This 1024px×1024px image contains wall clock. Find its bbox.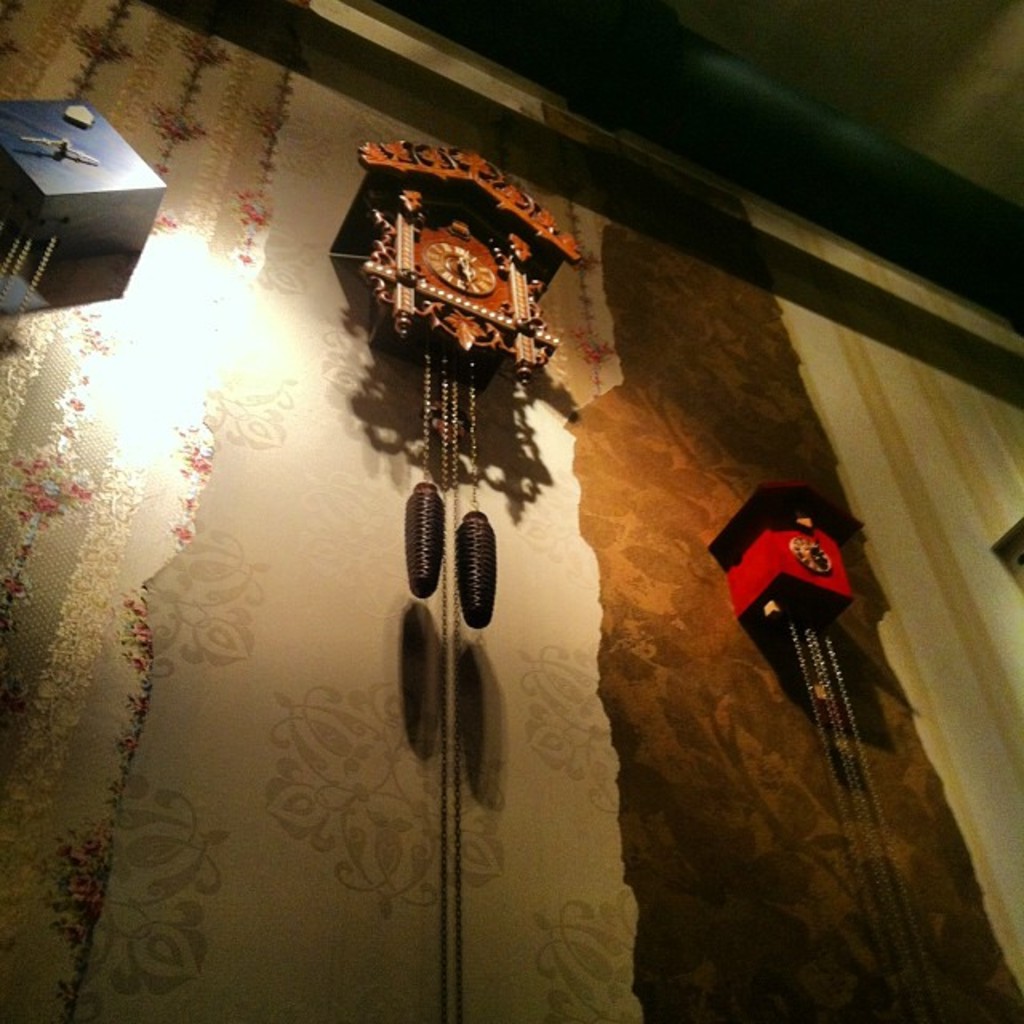
325:141:586:1022.
